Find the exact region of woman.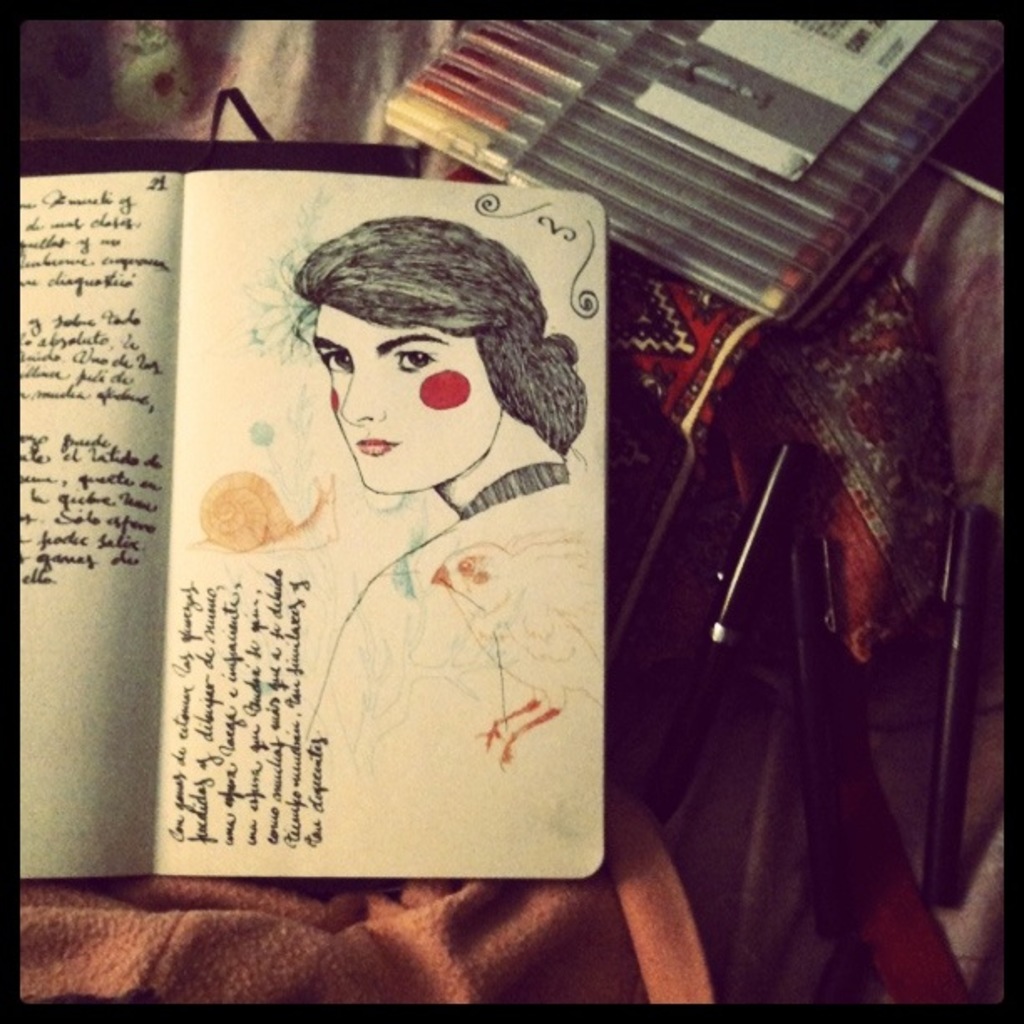
Exact region: box=[291, 204, 607, 878].
